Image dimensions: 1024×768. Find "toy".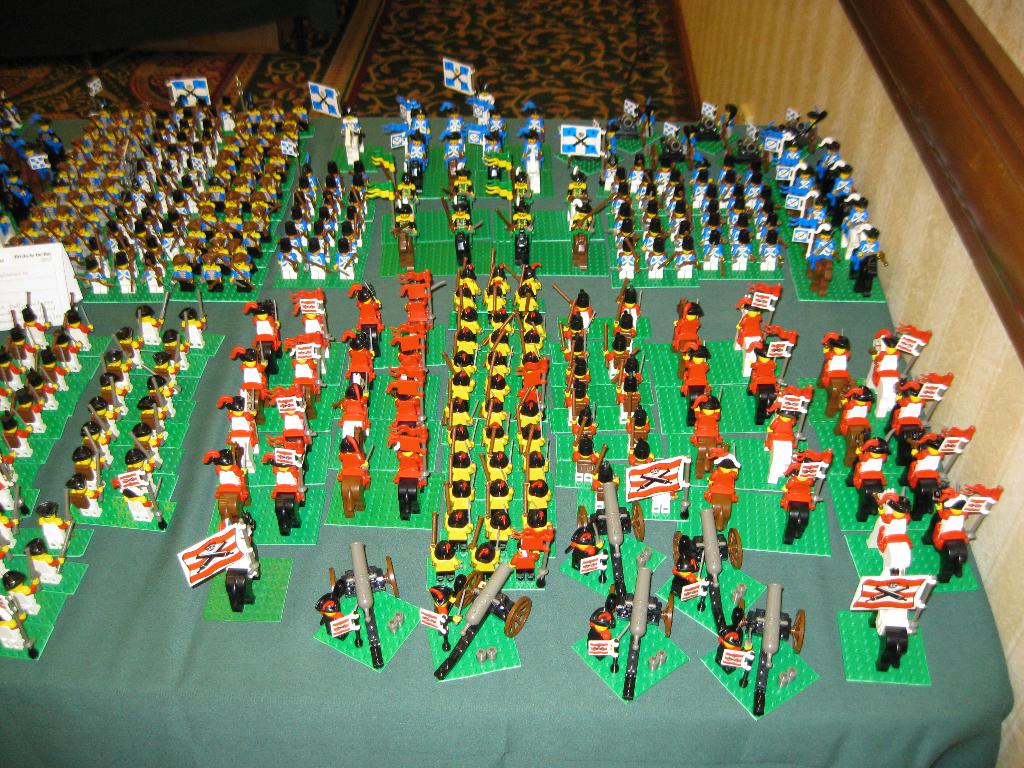
[719,108,741,135].
